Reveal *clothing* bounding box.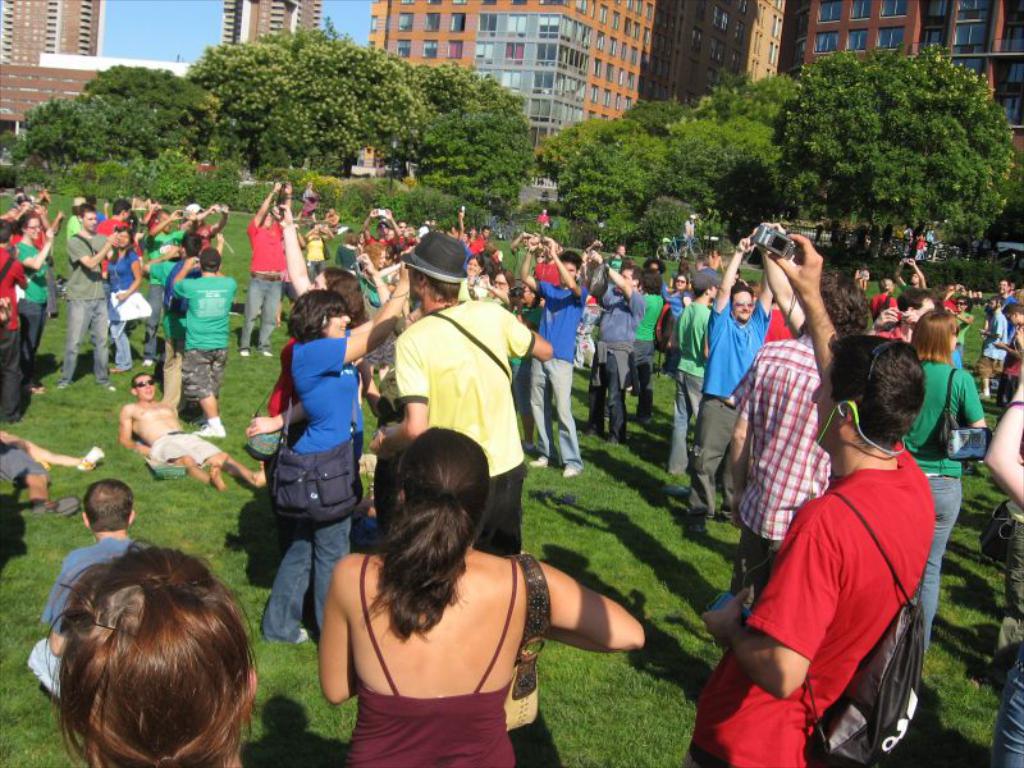
Revealed: {"x1": 392, "y1": 310, "x2": 559, "y2": 559}.
